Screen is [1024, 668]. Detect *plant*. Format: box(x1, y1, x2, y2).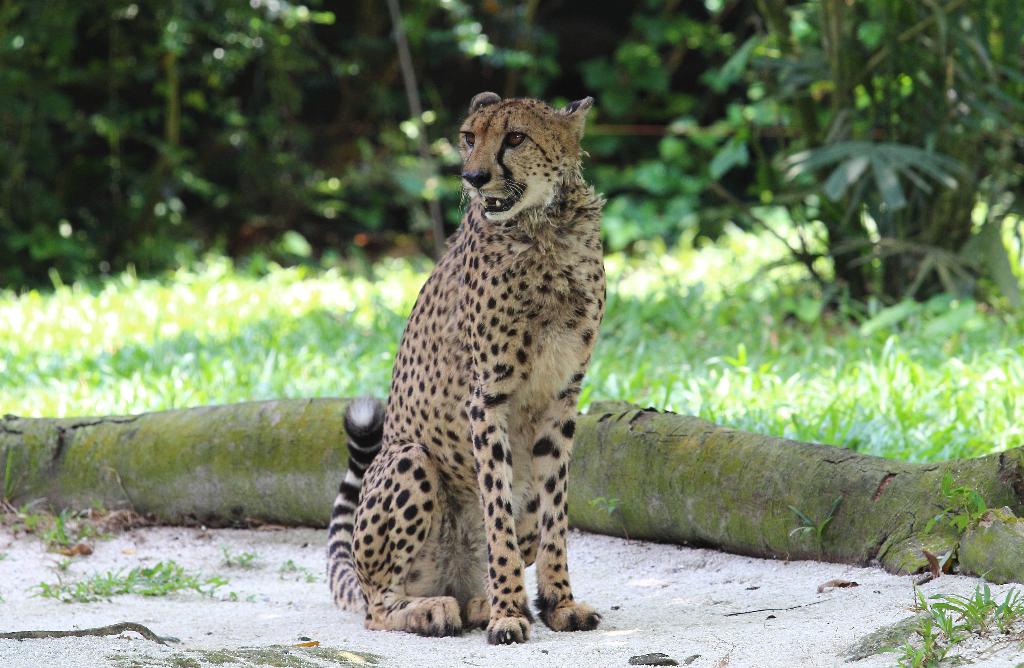
box(784, 495, 845, 562).
